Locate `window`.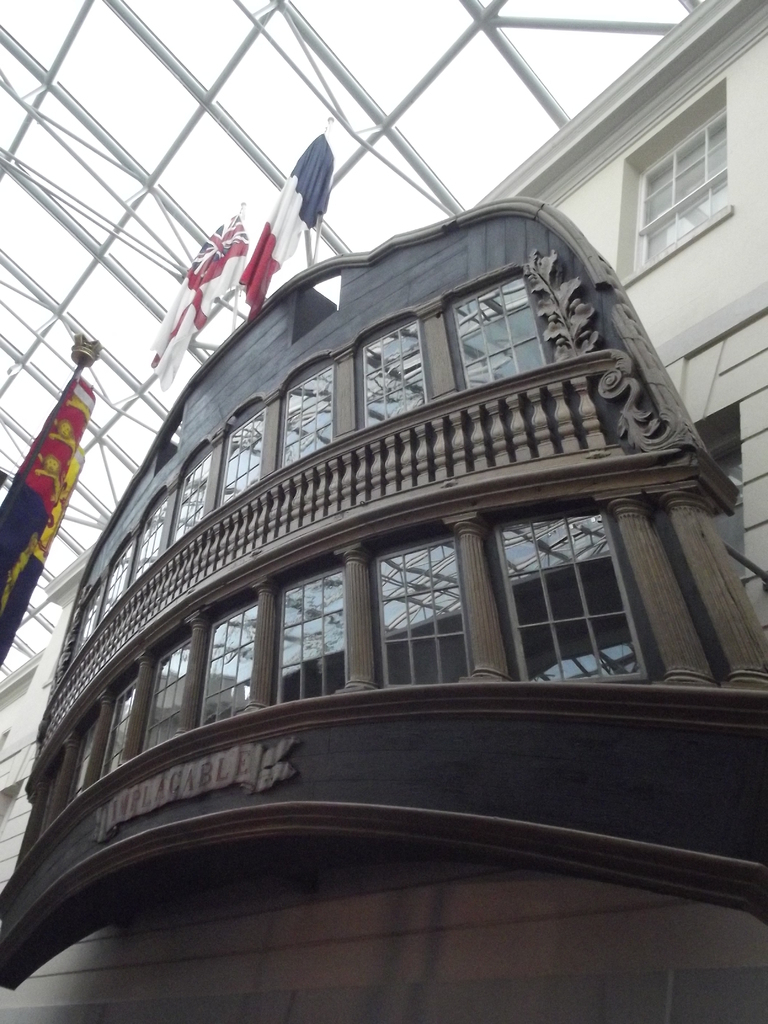
Bounding box: box(97, 676, 140, 778).
